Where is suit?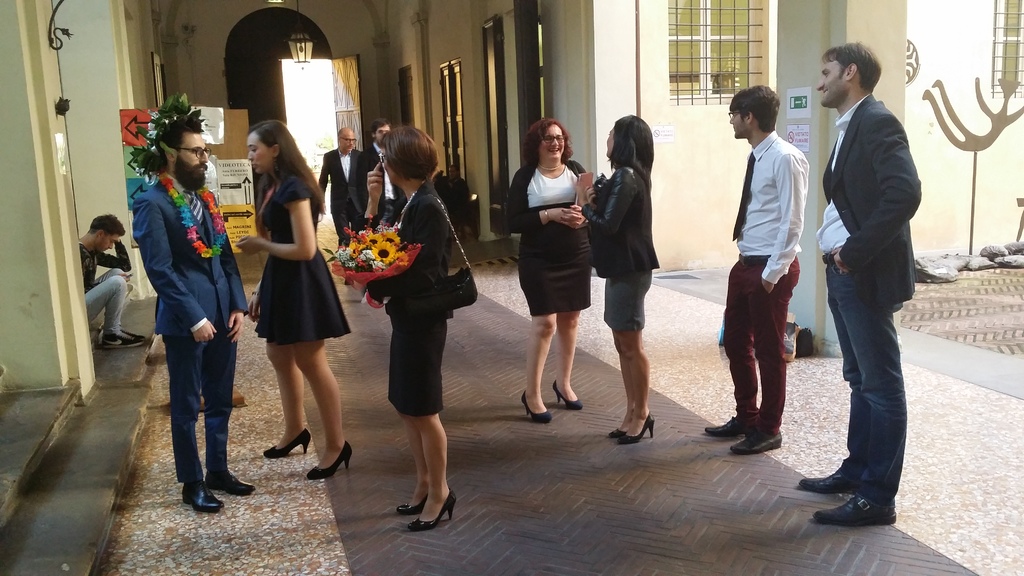
left=365, top=188, right=451, bottom=328.
